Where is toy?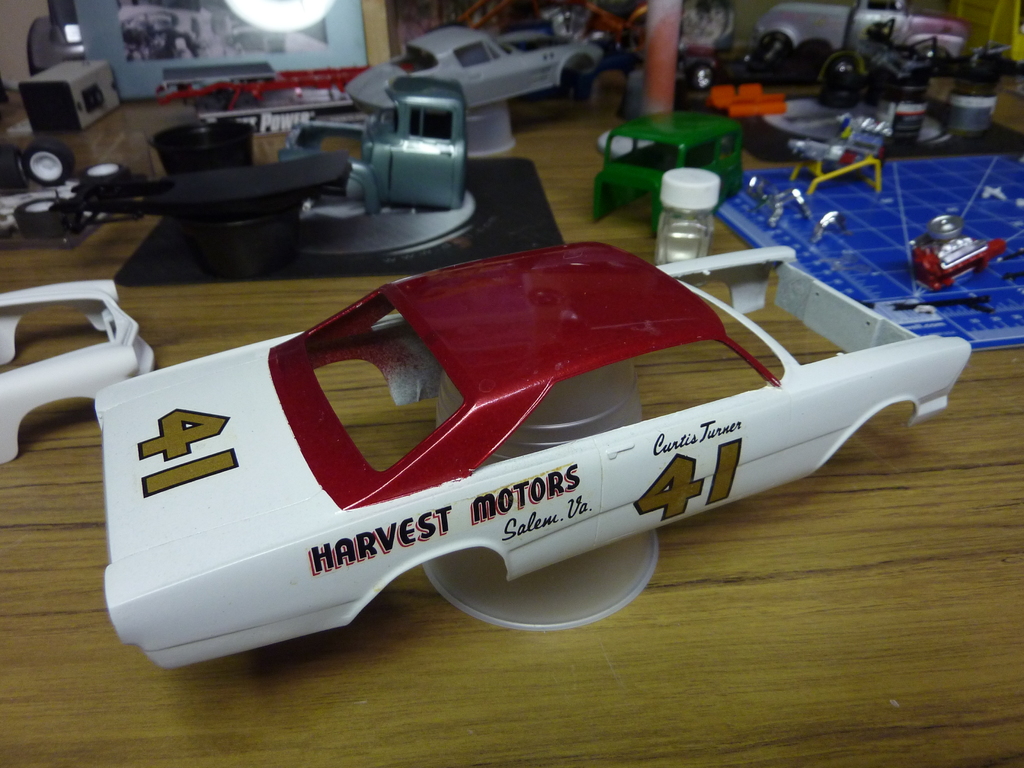
{"x1": 0, "y1": 279, "x2": 163, "y2": 470}.
